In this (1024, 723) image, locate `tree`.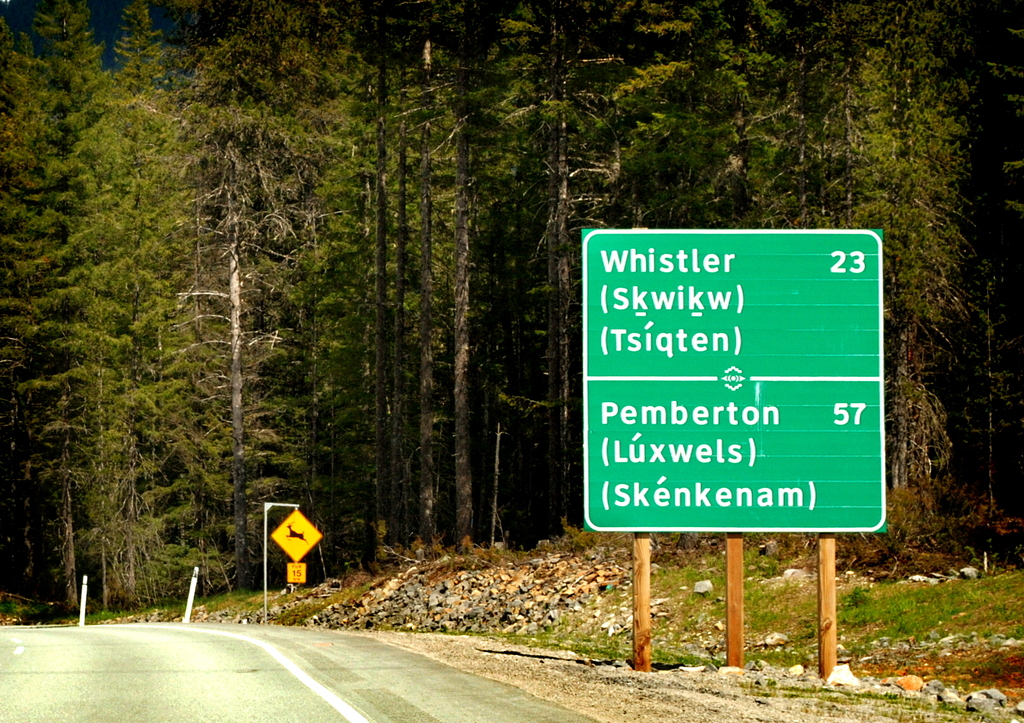
Bounding box: x1=359, y1=5, x2=451, y2=530.
